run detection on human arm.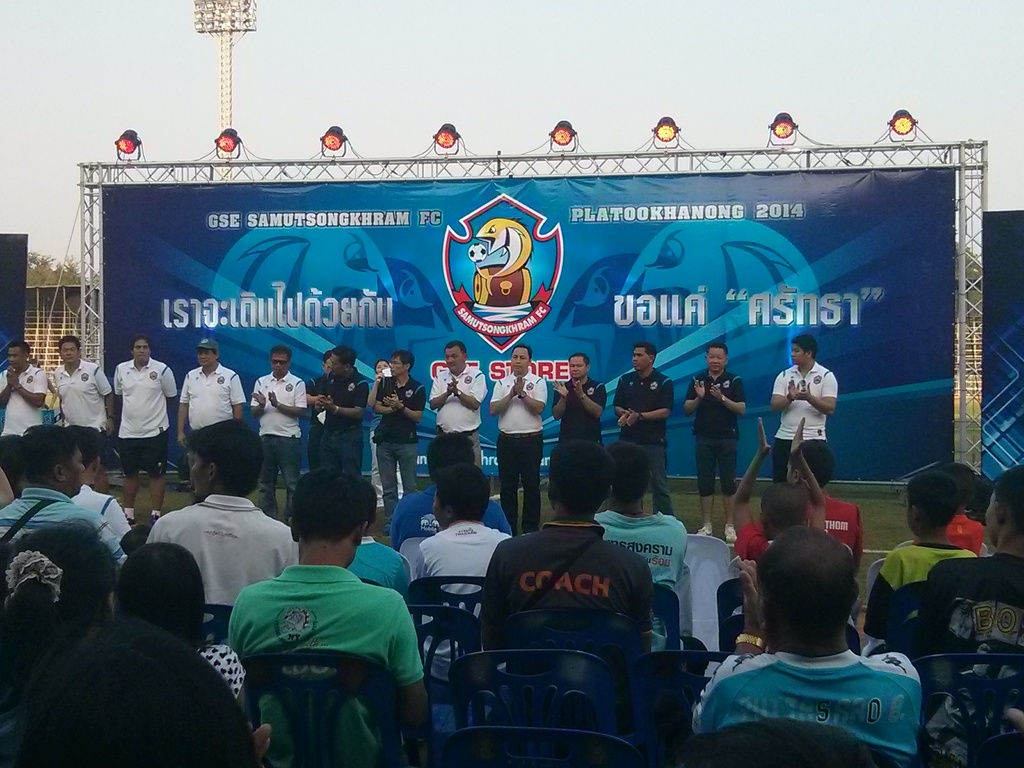
Result: bbox(627, 389, 678, 420).
